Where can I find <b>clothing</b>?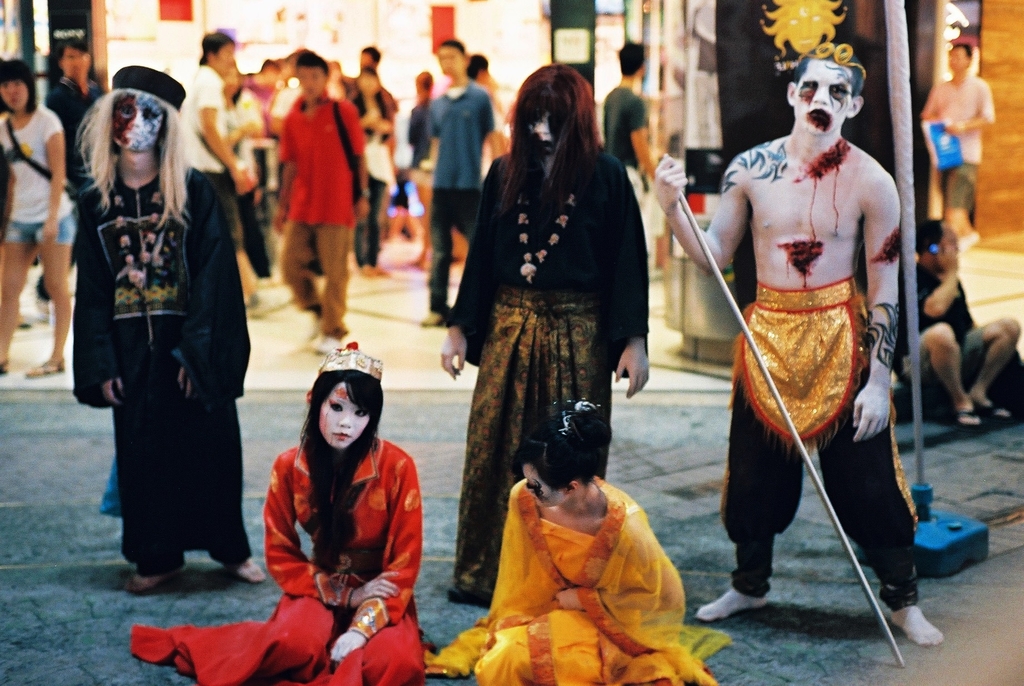
You can find it at rect(726, 275, 922, 594).
